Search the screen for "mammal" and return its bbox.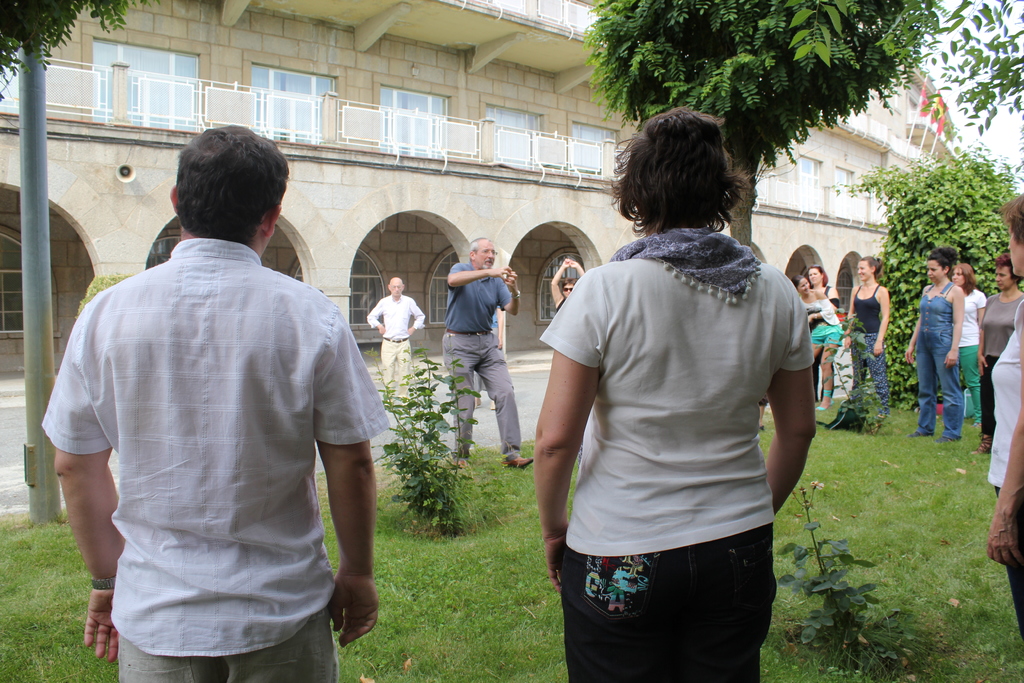
Found: box=[58, 154, 432, 654].
